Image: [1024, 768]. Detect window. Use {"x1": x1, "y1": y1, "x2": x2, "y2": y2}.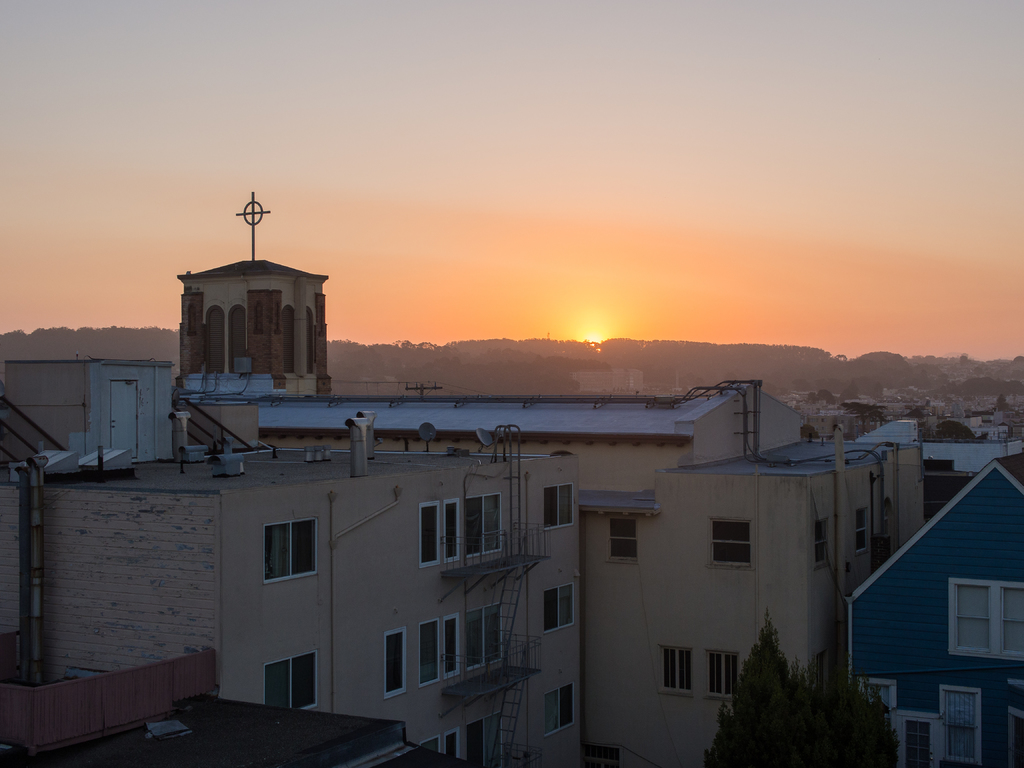
{"x1": 262, "y1": 648, "x2": 324, "y2": 712}.
